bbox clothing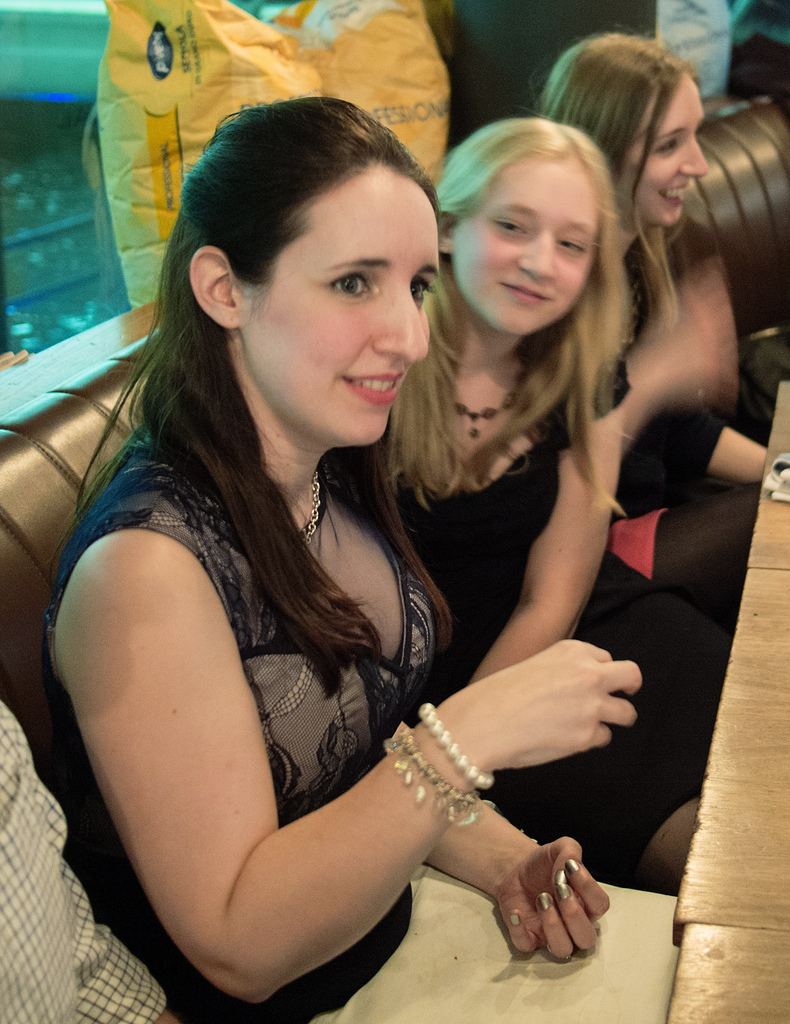
pyautogui.locateOnScreen(579, 228, 736, 610)
